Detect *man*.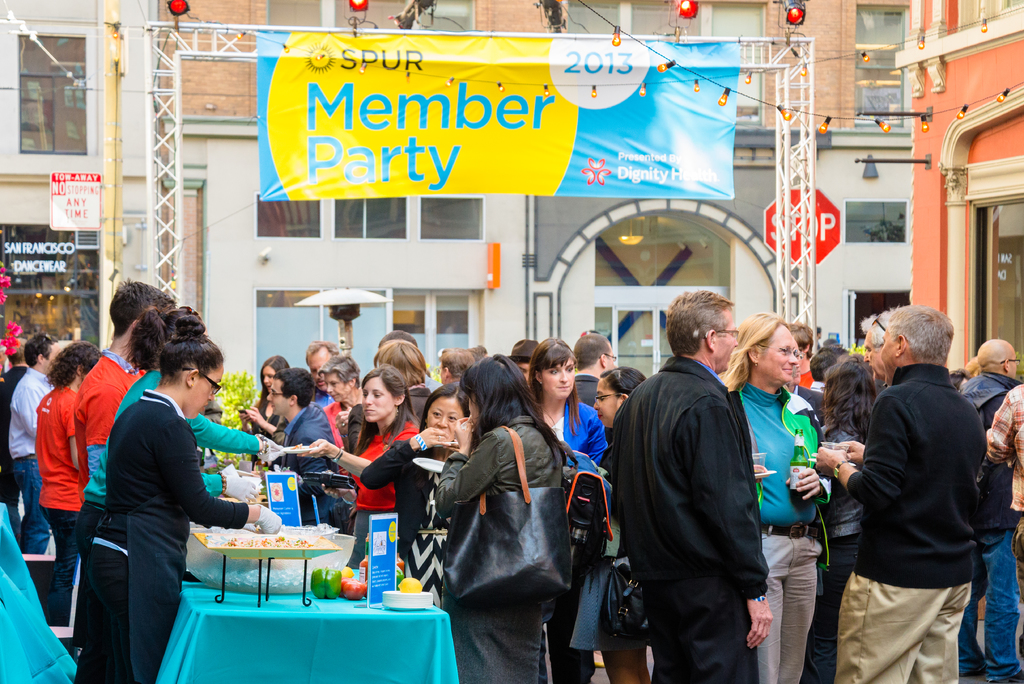
Detected at box=[614, 286, 779, 681].
